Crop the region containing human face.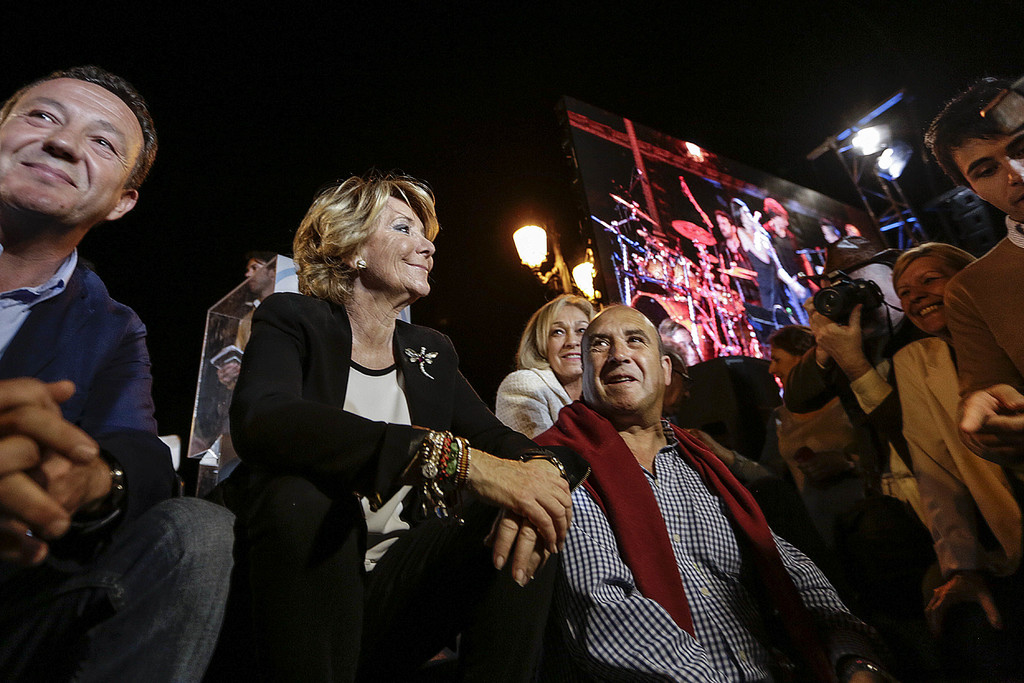
Crop region: bbox=(948, 94, 1023, 222).
